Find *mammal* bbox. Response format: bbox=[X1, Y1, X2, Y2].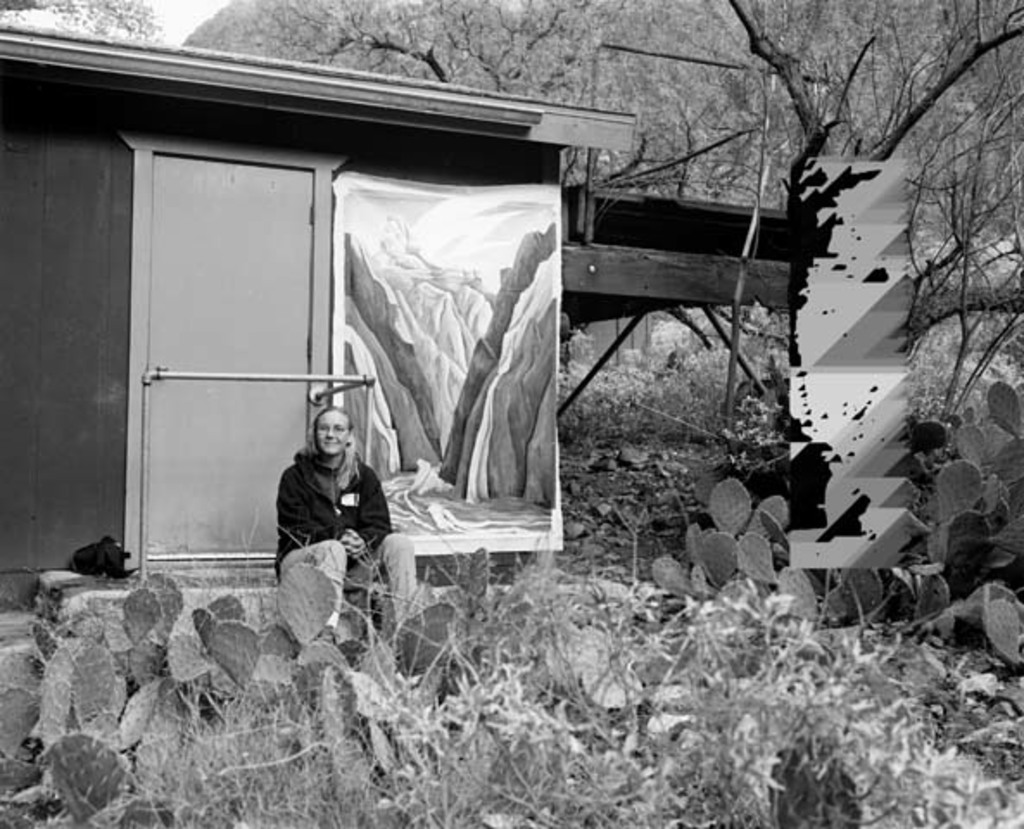
bbox=[257, 383, 383, 599].
